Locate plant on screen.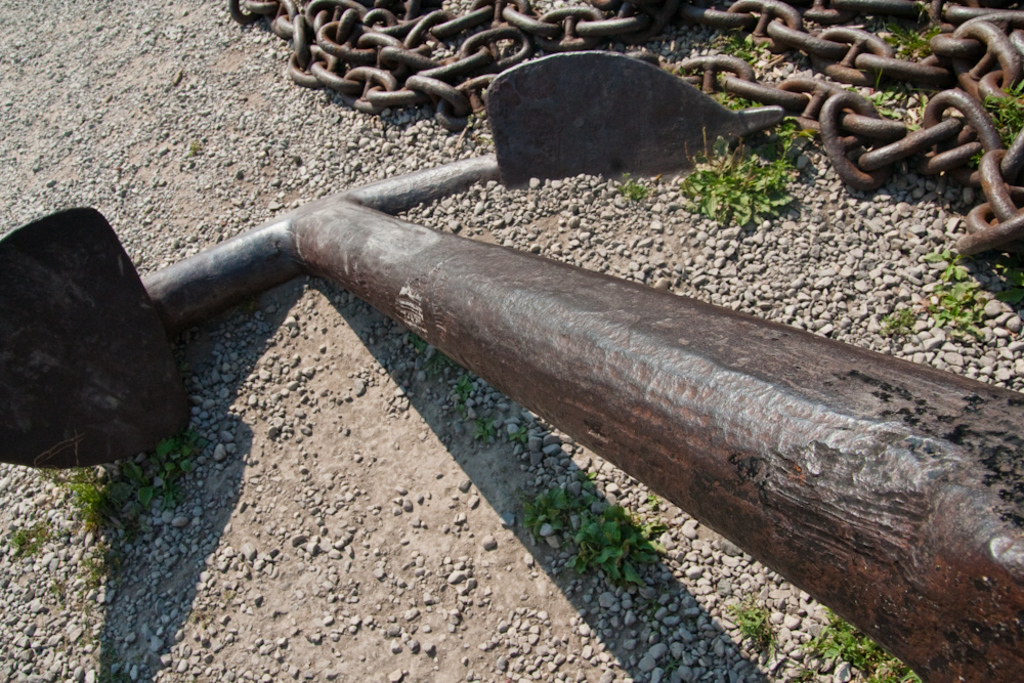
On screen at {"x1": 65, "y1": 474, "x2": 138, "y2": 520}.
